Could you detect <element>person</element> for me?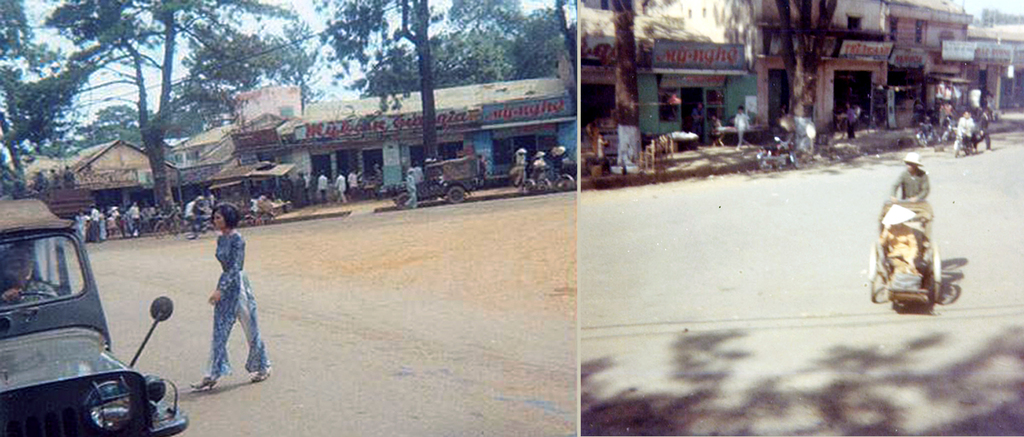
Detection result: <region>729, 108, 753, 144</region>.
